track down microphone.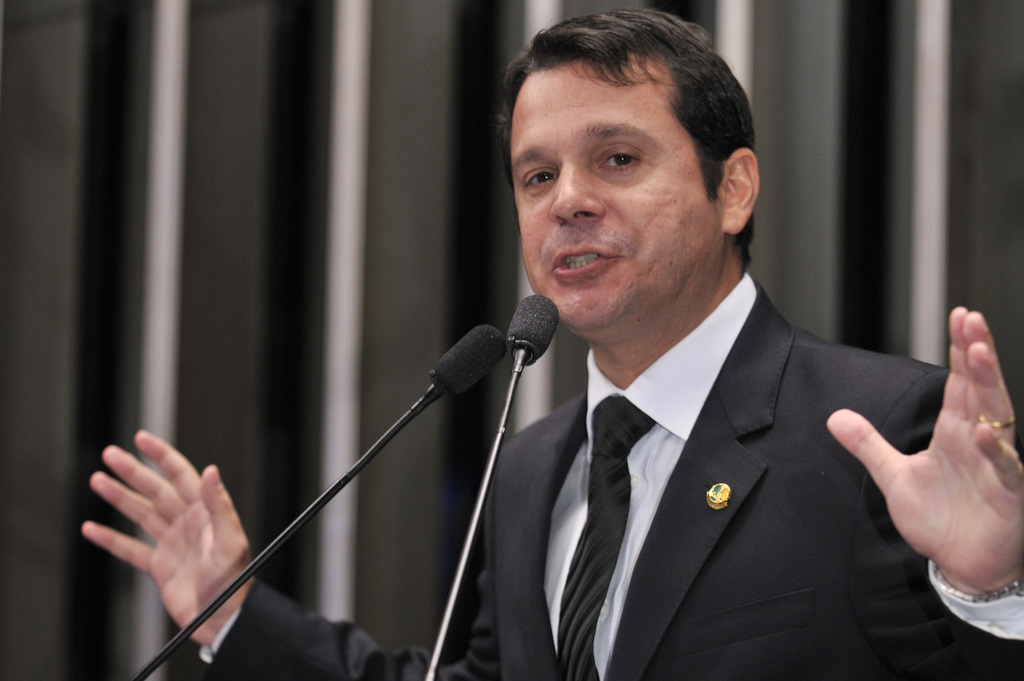
Tracked to left=419, top=328, right=508, bottom=411.
